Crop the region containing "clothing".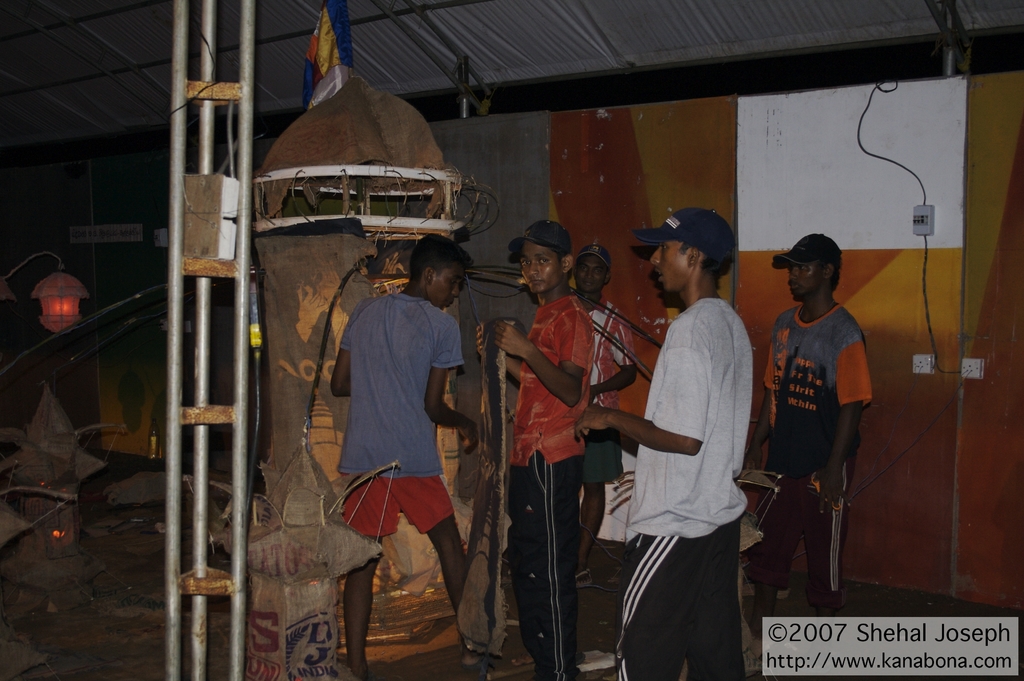
Crop region: bbox=[760, 297, 879, 611].
